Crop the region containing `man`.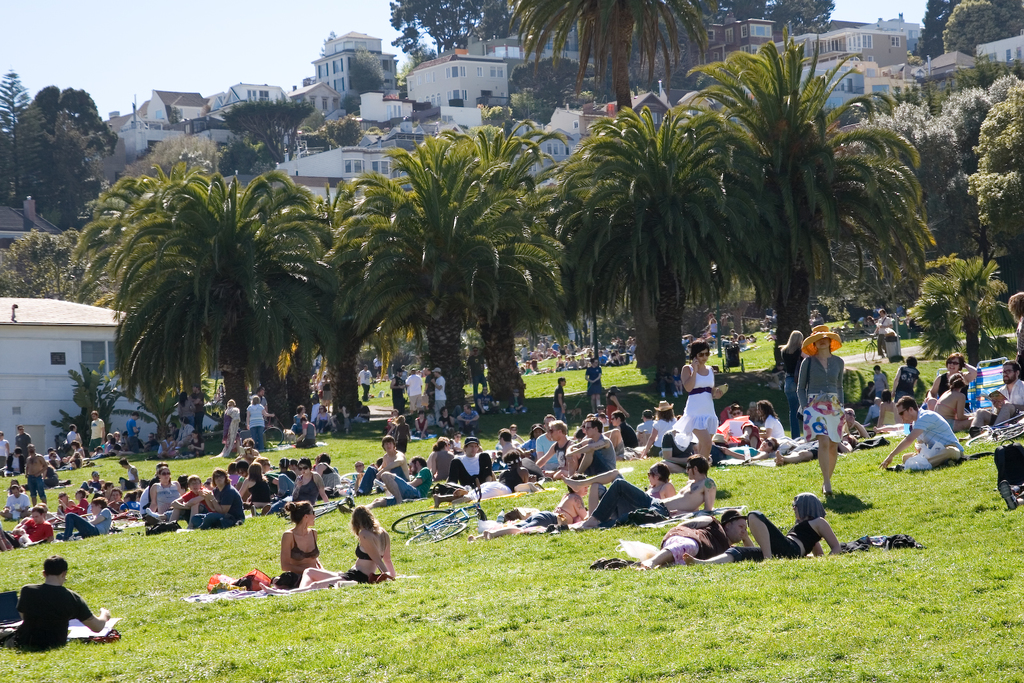
Crop region: {"left": 435, "top": 366, "right": 454, "bottom": 425}.
